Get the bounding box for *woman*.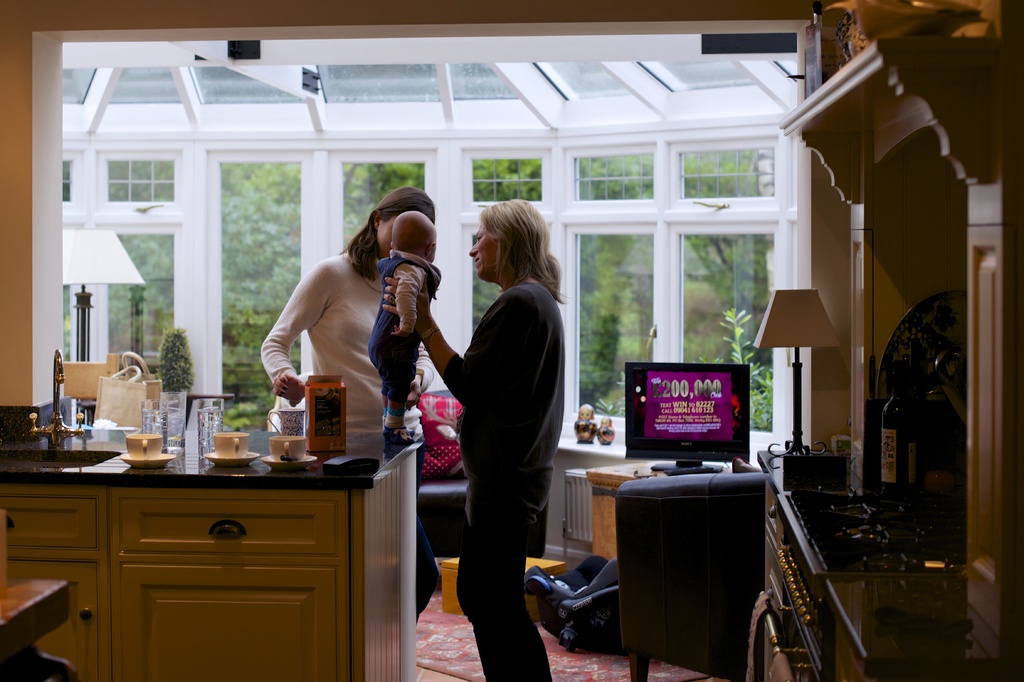
{"x1": 259, "y1": 186, "x2": 439, "y2": 623}.
